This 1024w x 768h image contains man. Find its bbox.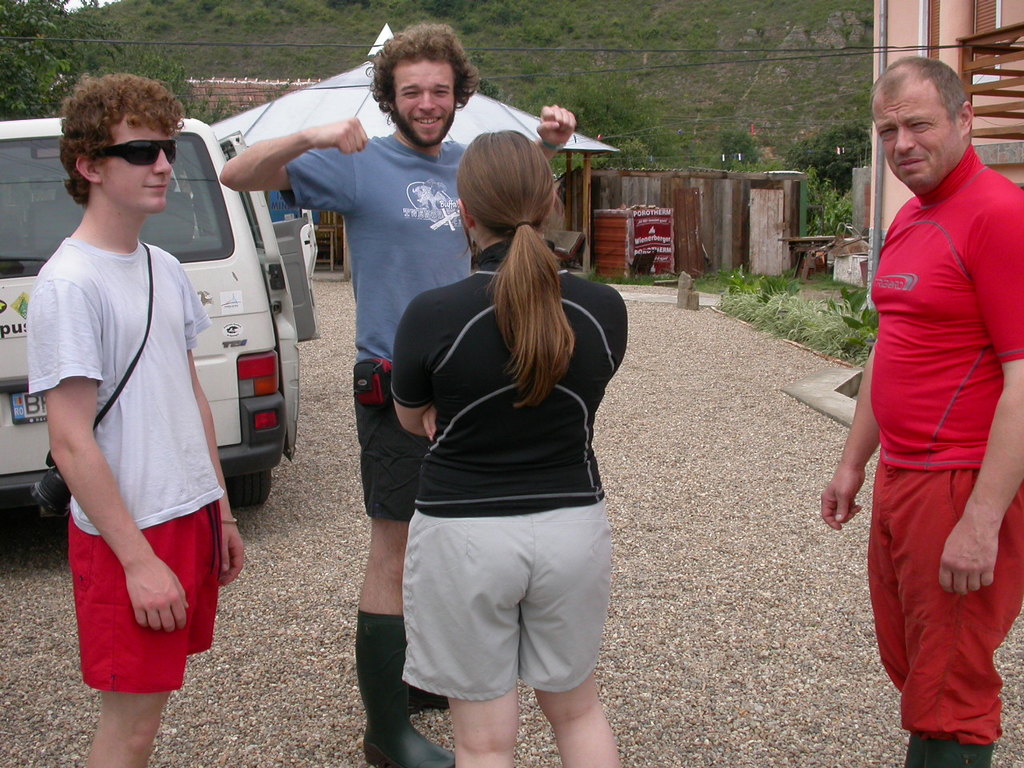
bbox=(821, 48, 1017, 760).
